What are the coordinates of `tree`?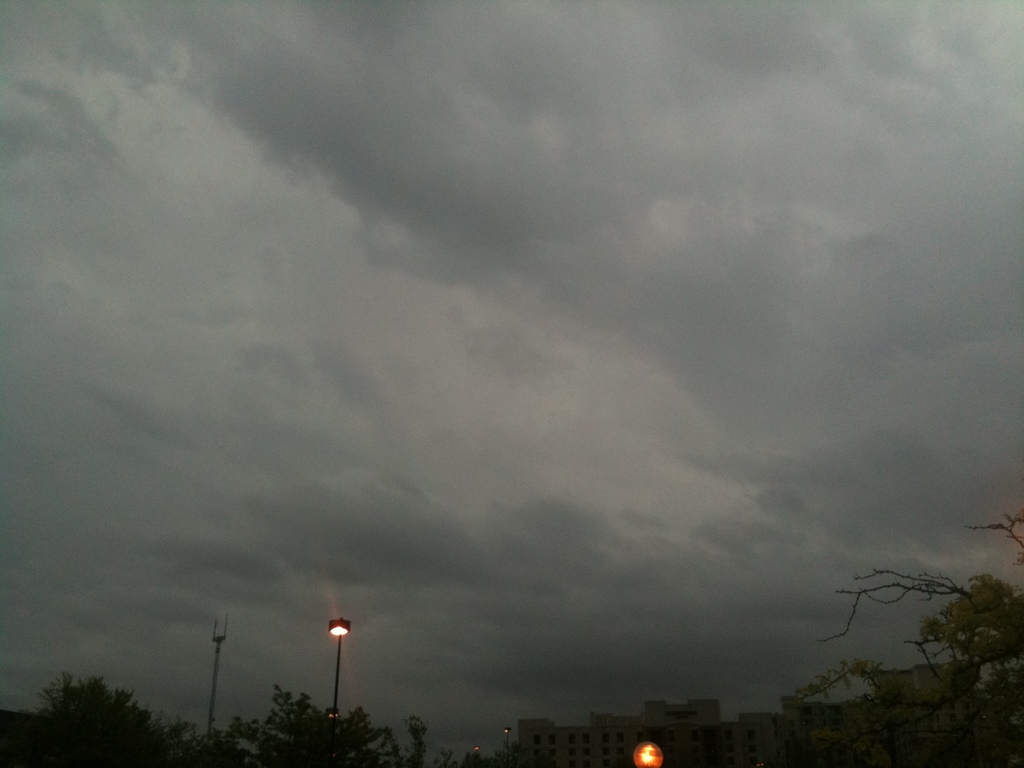
select_region(177, 686, 423, 767).
